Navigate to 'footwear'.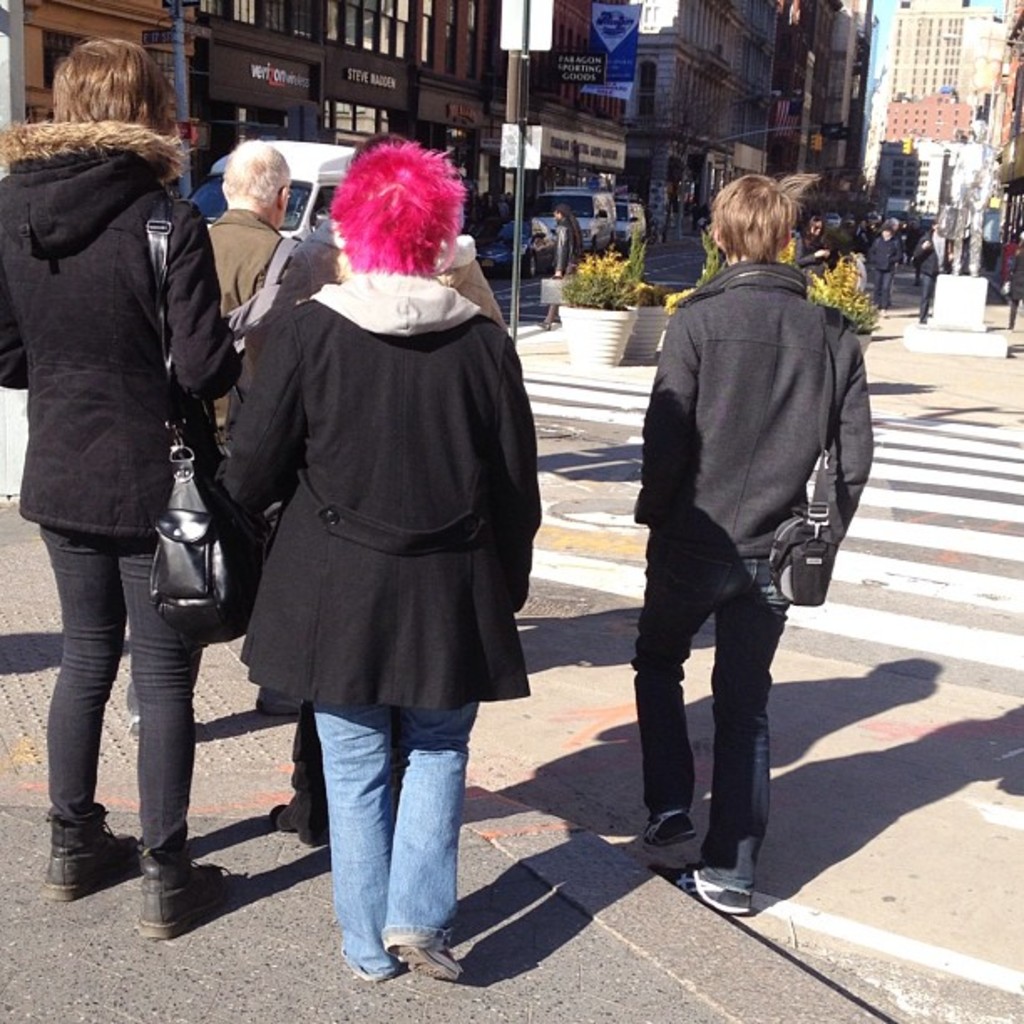
Navigation target: (639,805,696,845).
